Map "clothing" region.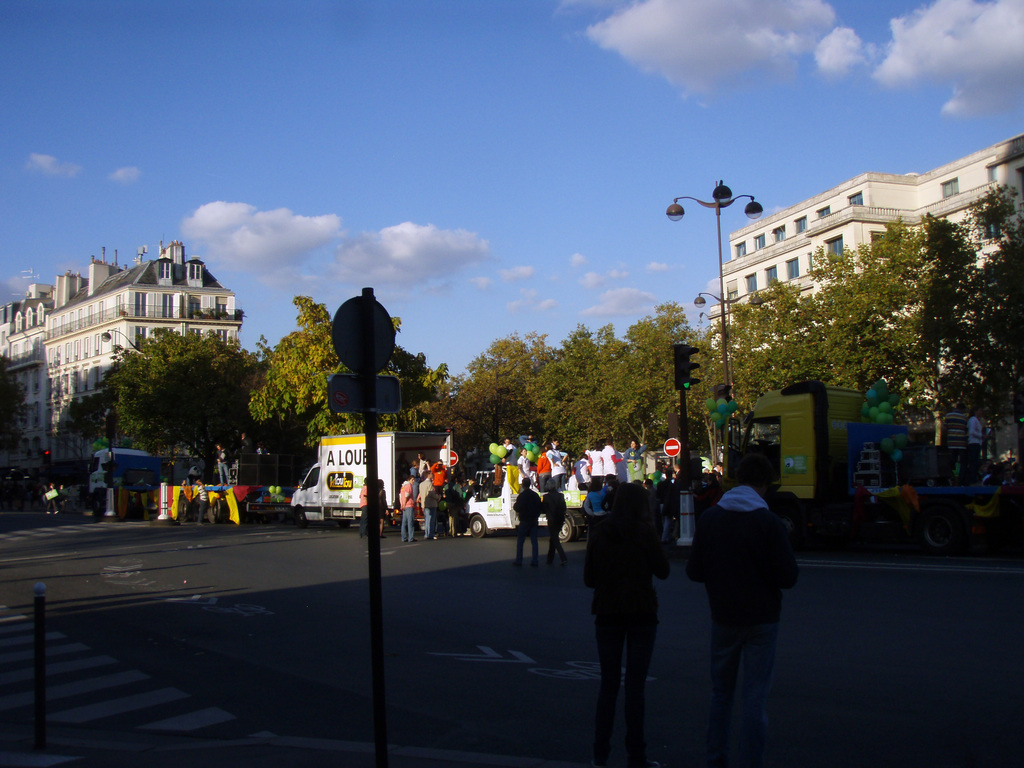
Mapped to 582 482 602 522.
